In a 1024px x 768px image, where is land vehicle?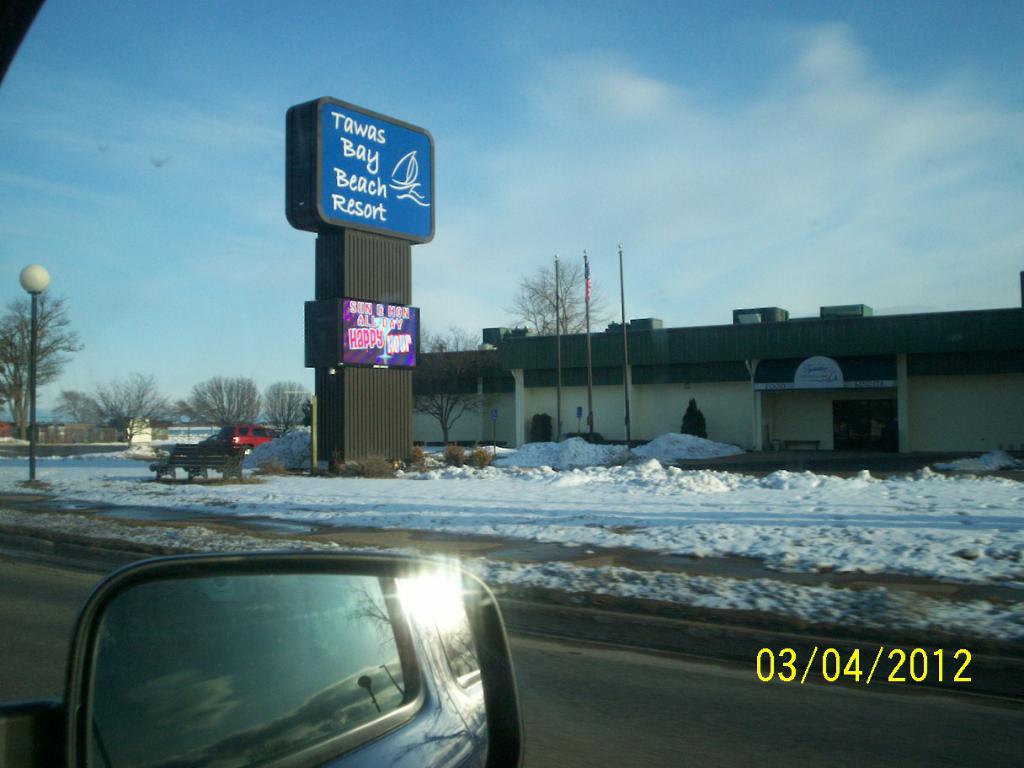
x1=0 y1=0 x2=520 y2=767.
